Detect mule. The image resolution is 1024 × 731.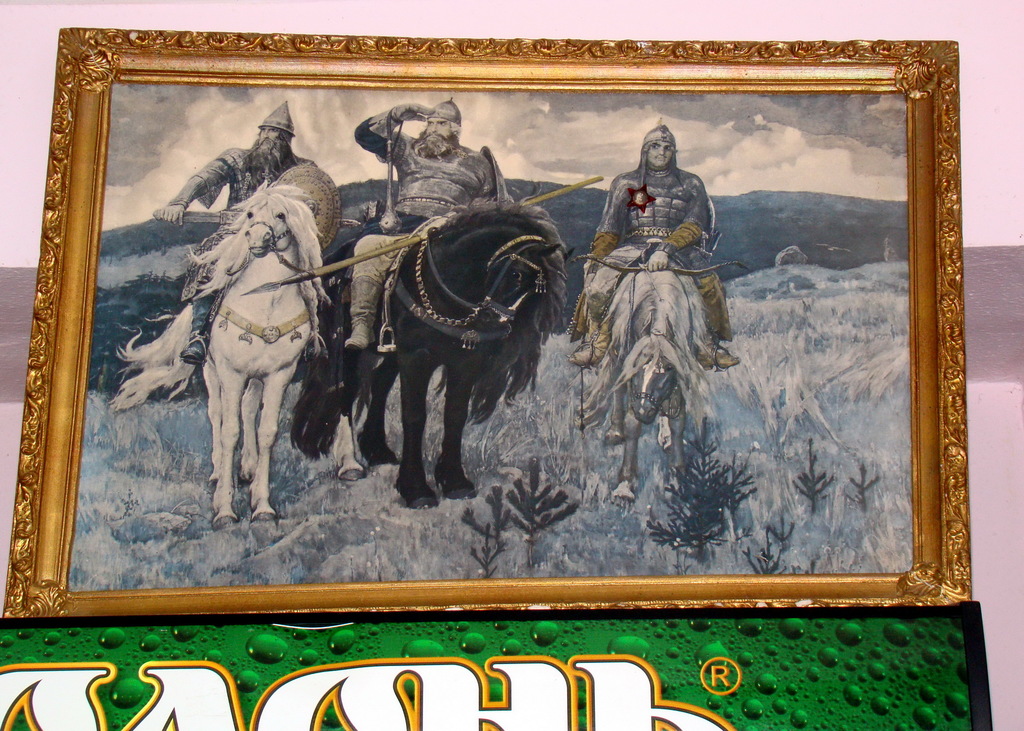
316, 176, 593, 519.
